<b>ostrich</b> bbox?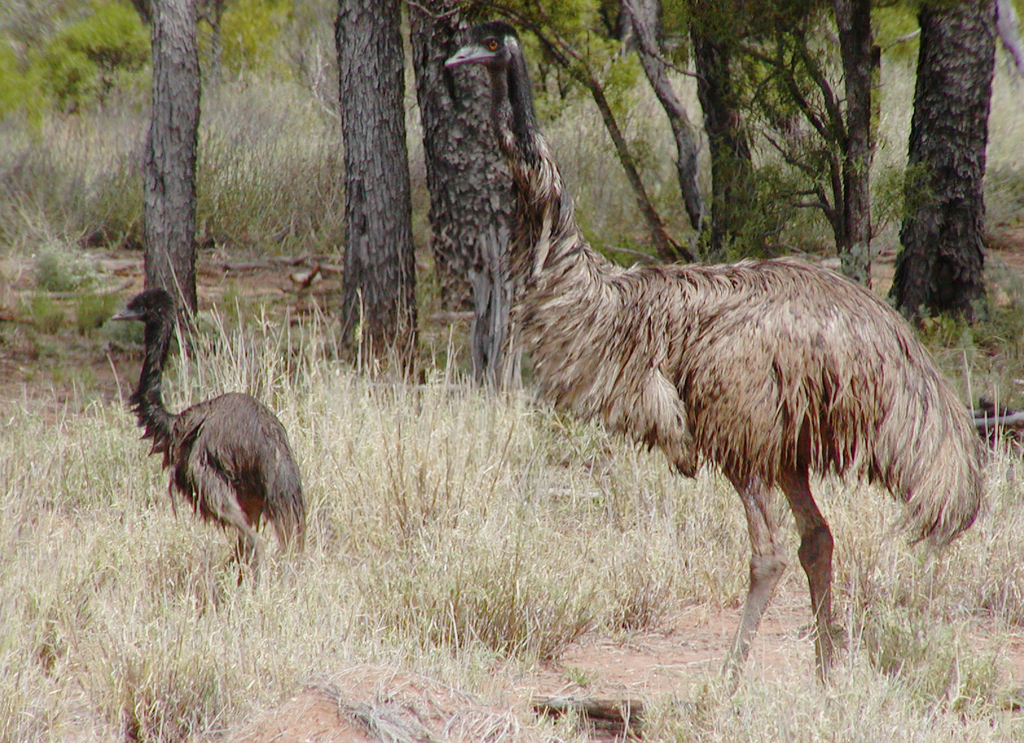
left=440, top=15, right=988, bottom=707
